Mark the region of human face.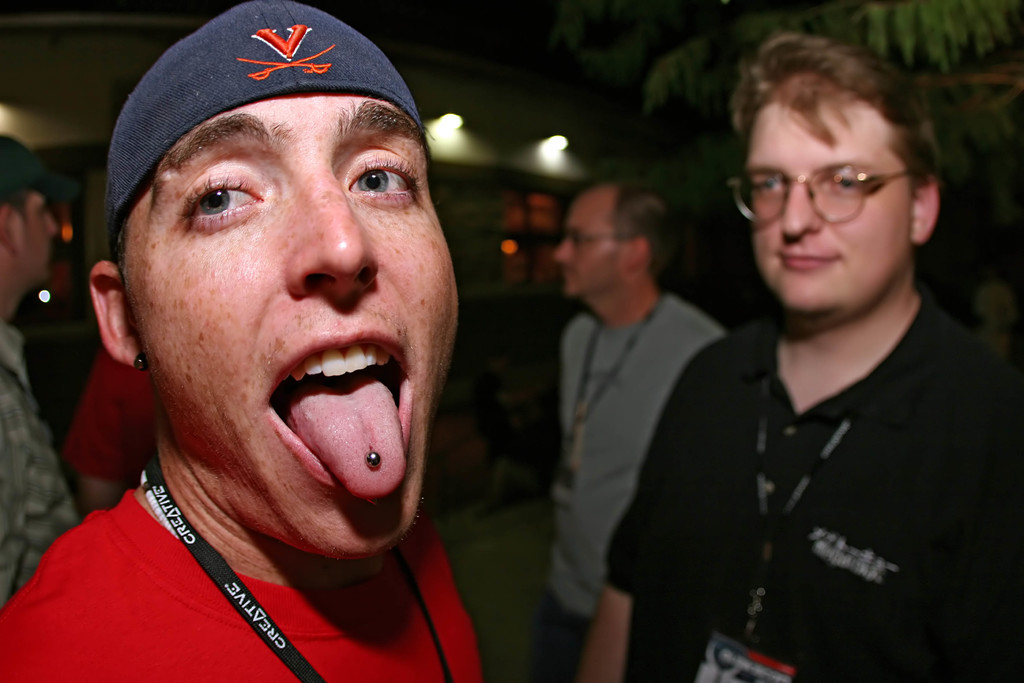
Region: rect(552, 193, 618, 297).
